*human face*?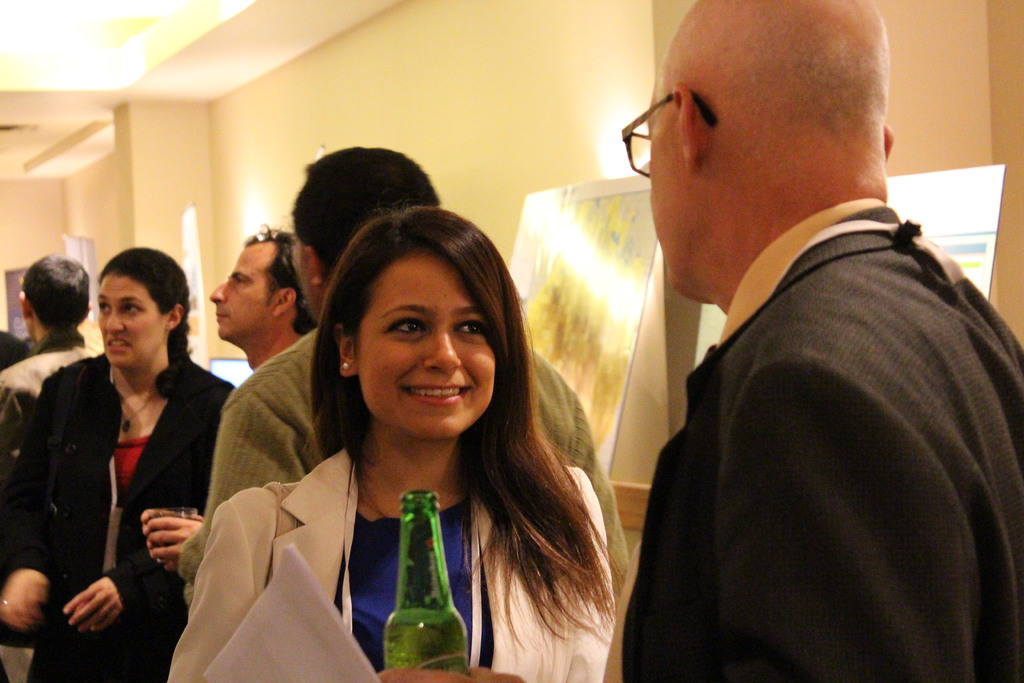
(97,273,161,369)
